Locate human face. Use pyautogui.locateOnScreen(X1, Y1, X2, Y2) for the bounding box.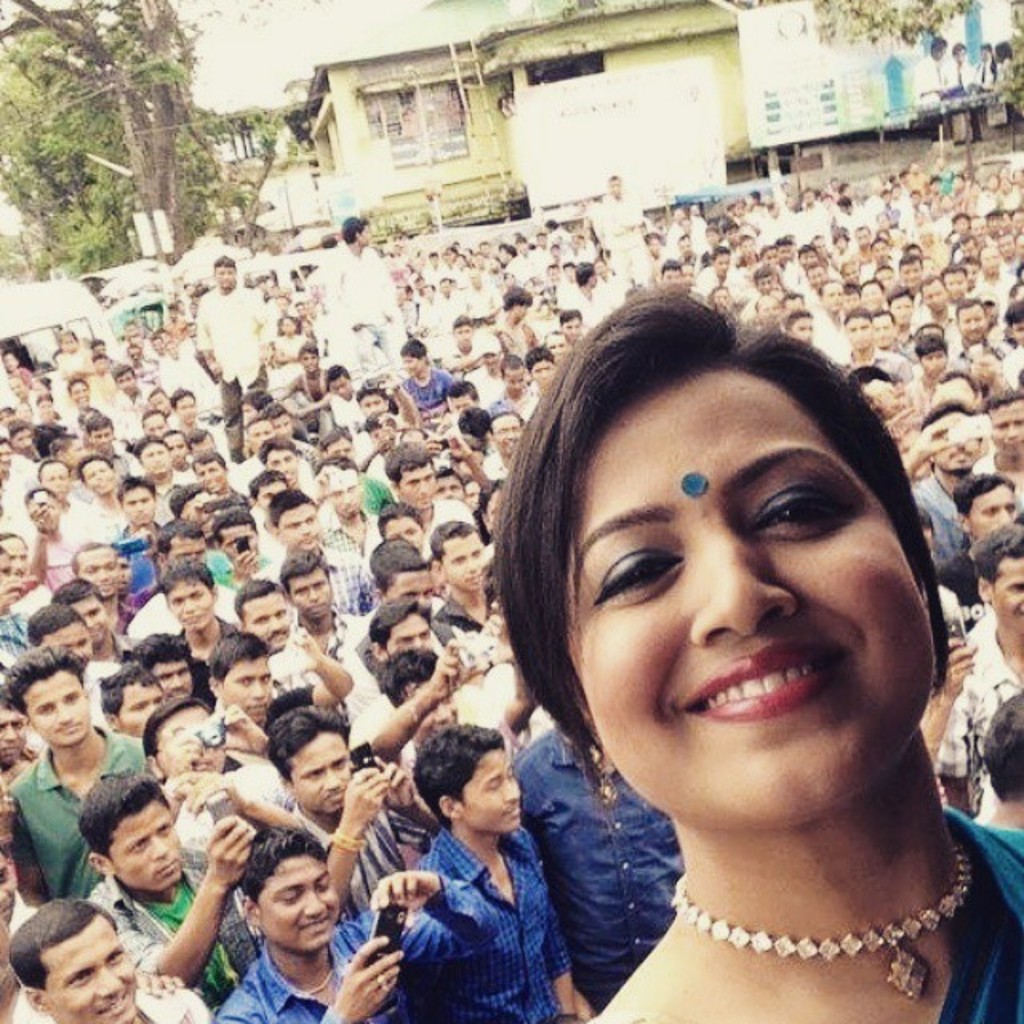
pyautogui.locateOnScreen(957, 307, 987, 338).
